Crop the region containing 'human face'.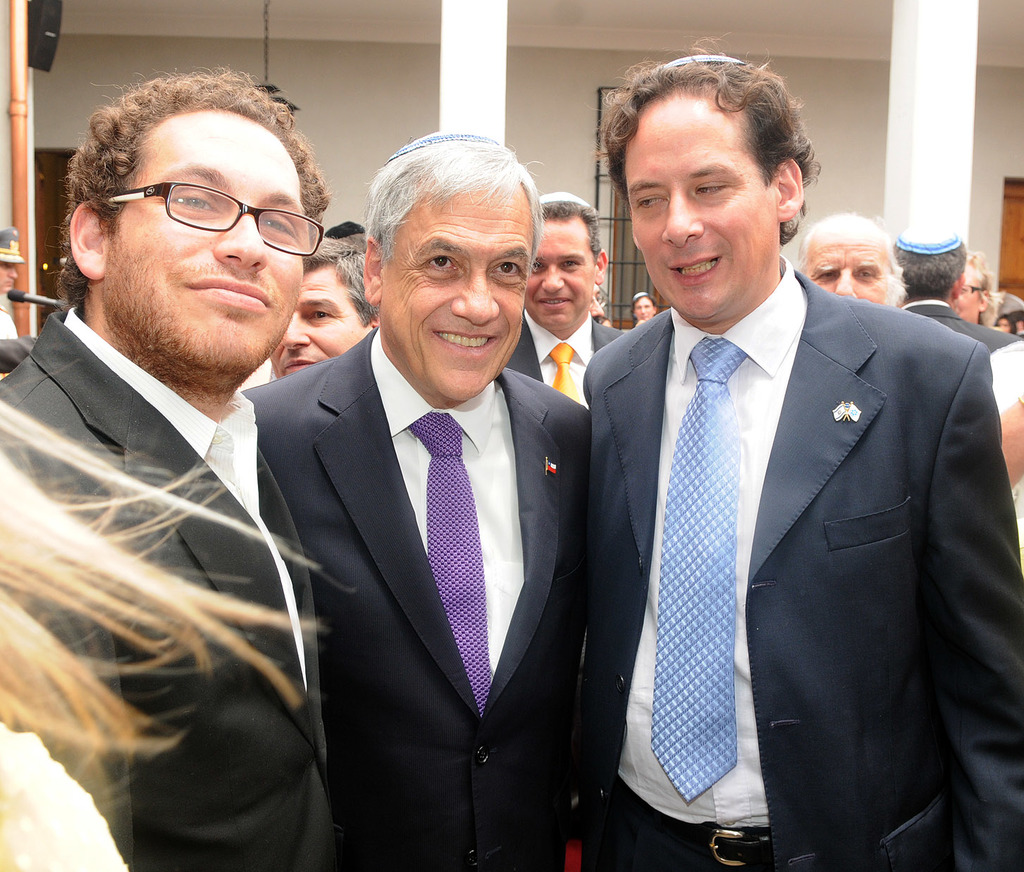
Crop region: 945:262:977:325.
